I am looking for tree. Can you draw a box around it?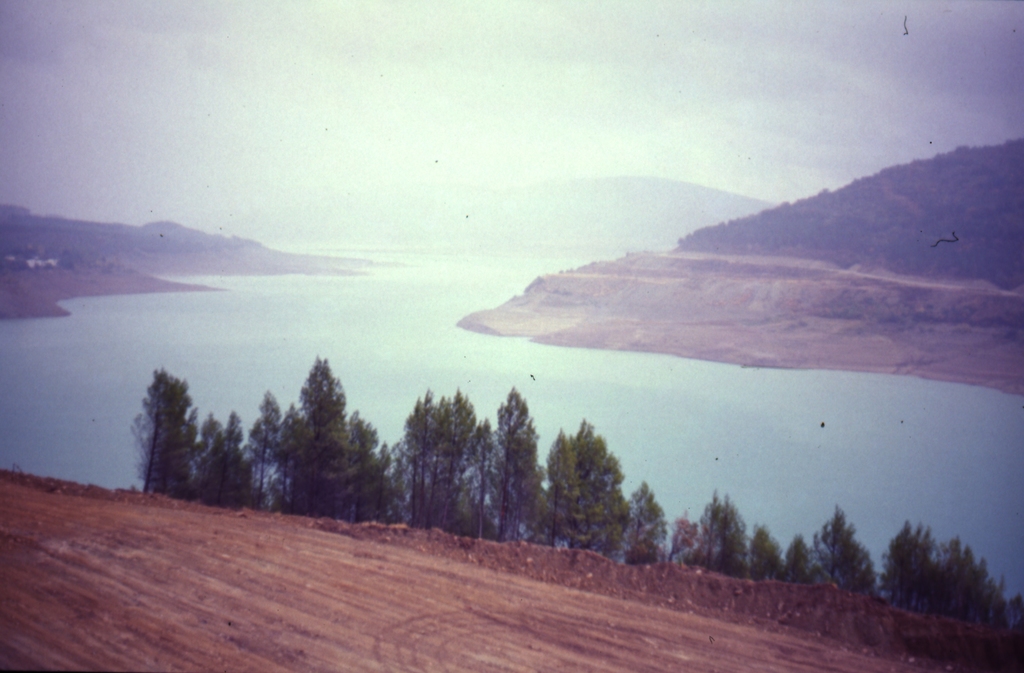
Sure, the bounding box is locate(127, 374, 193, 493).
